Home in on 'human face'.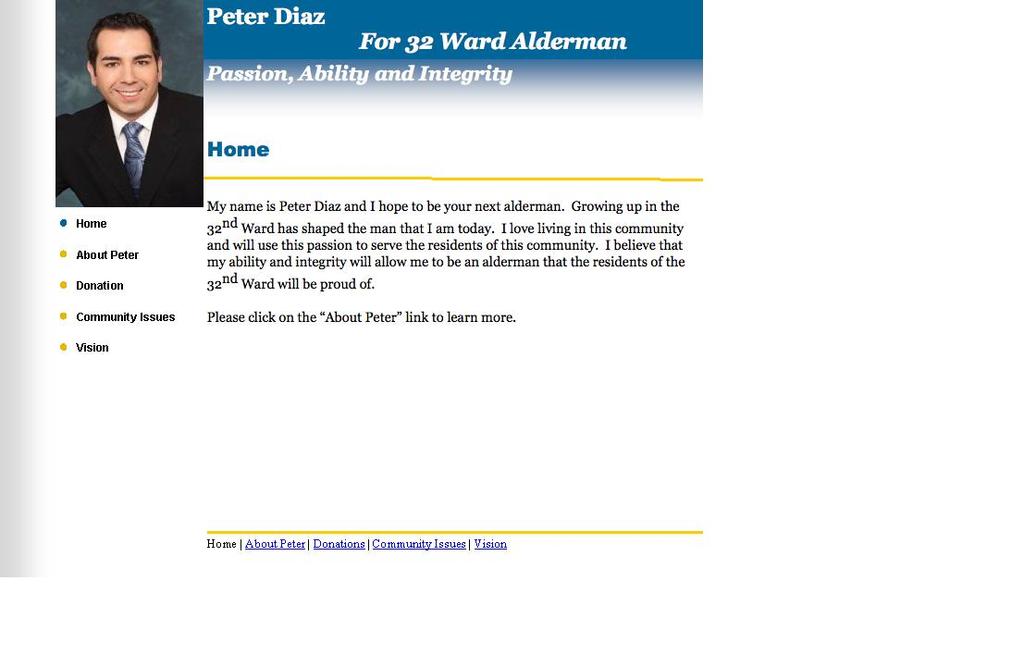
Homed in at {"x1": 93, "y1": 28, "x2": 158, "y2": 117}.
